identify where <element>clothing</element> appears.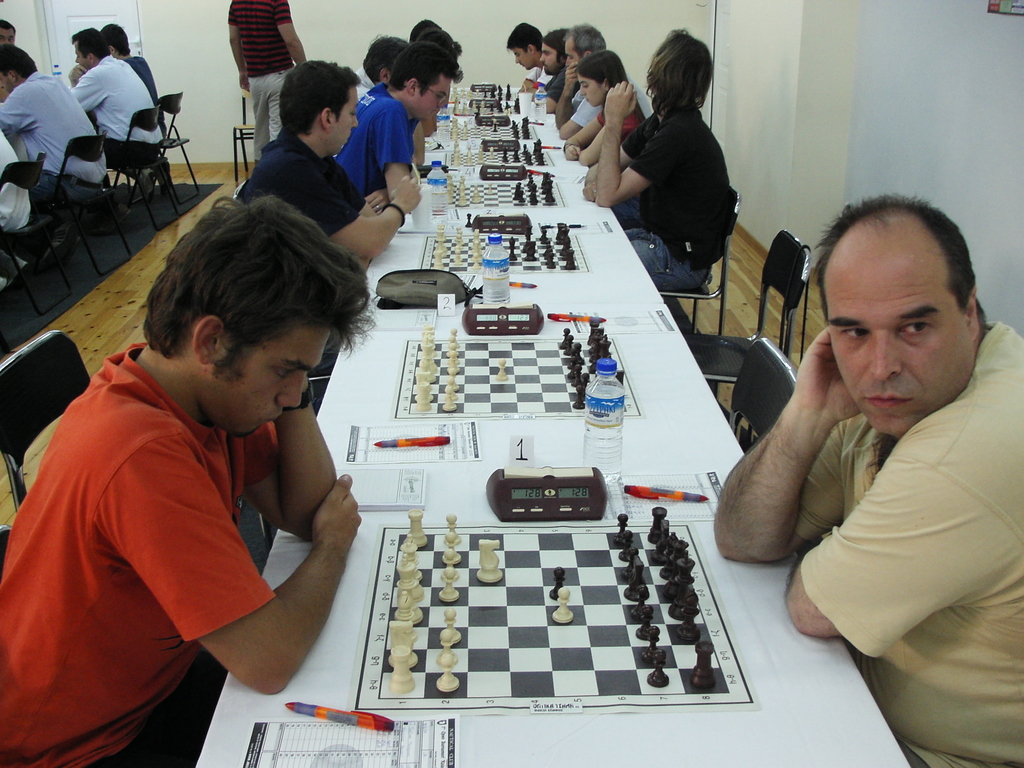
Appears at (x1=3, y1=68, x2=120, y2=204).
